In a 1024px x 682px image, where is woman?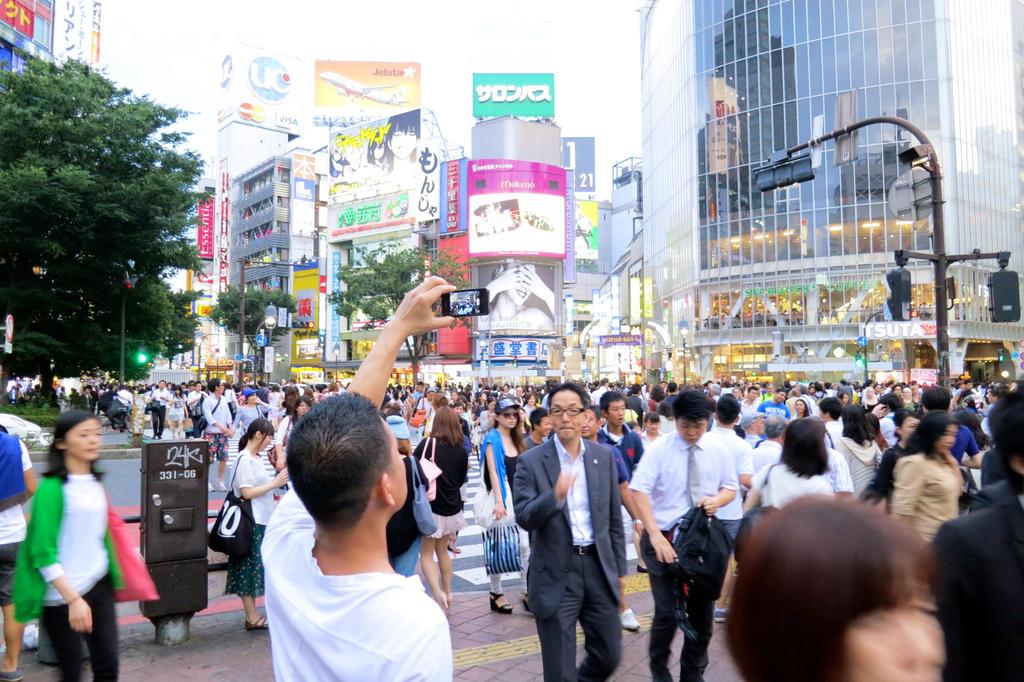
bbox=[760, 413, 846, 514].
